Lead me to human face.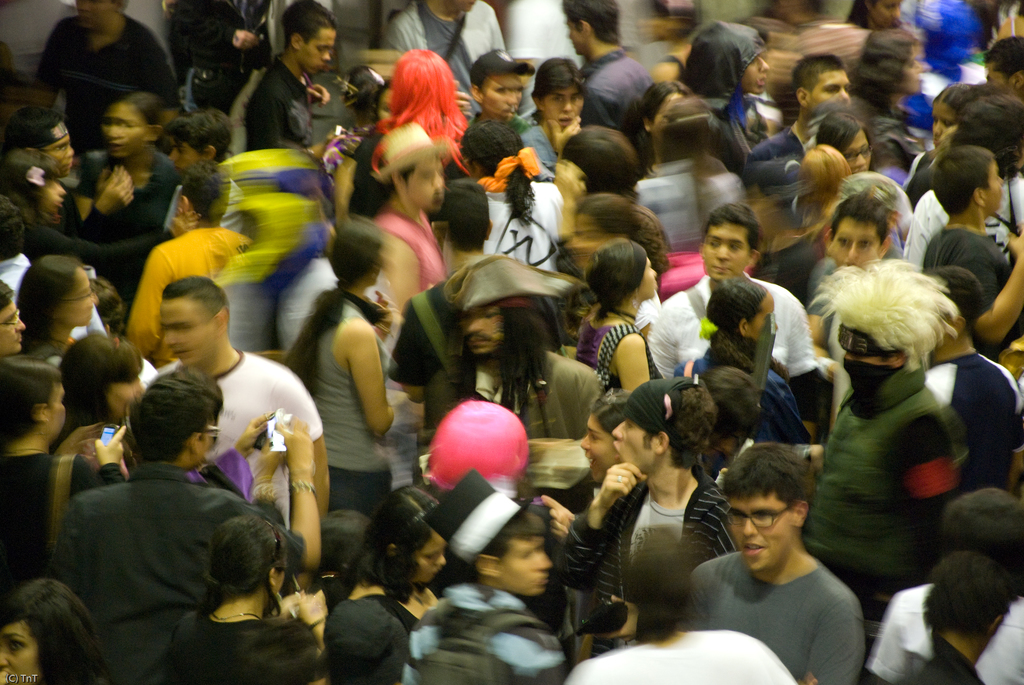
Lead to {"left": 845, "top": 131, "right": 874, "bottom": 172}.
